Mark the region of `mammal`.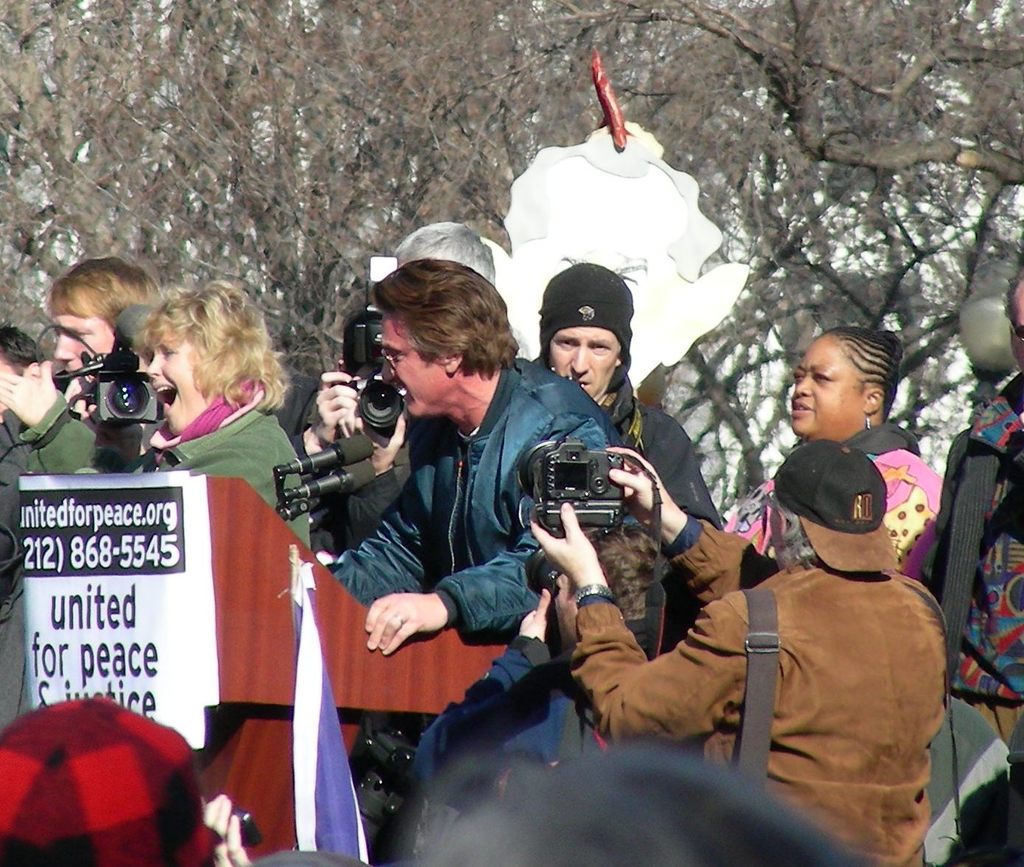
Region: l=0, t=257, r=156, b=487.
